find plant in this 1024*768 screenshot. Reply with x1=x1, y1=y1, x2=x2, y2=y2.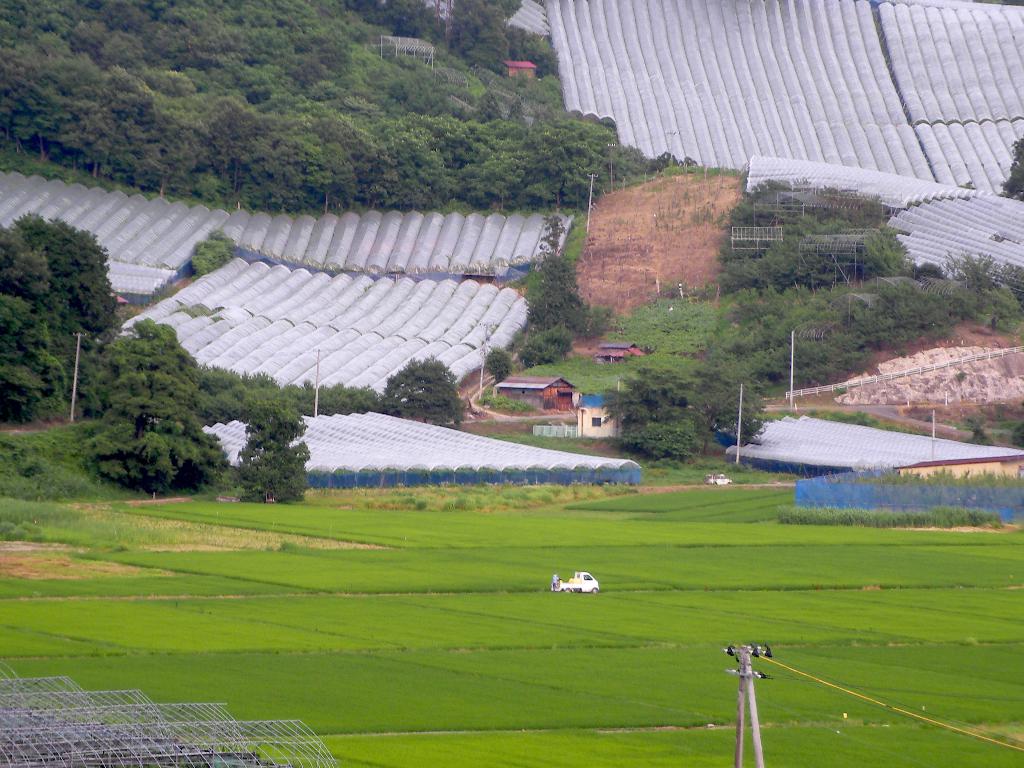
x1=643, y1=458, x2=764, y2=486.
